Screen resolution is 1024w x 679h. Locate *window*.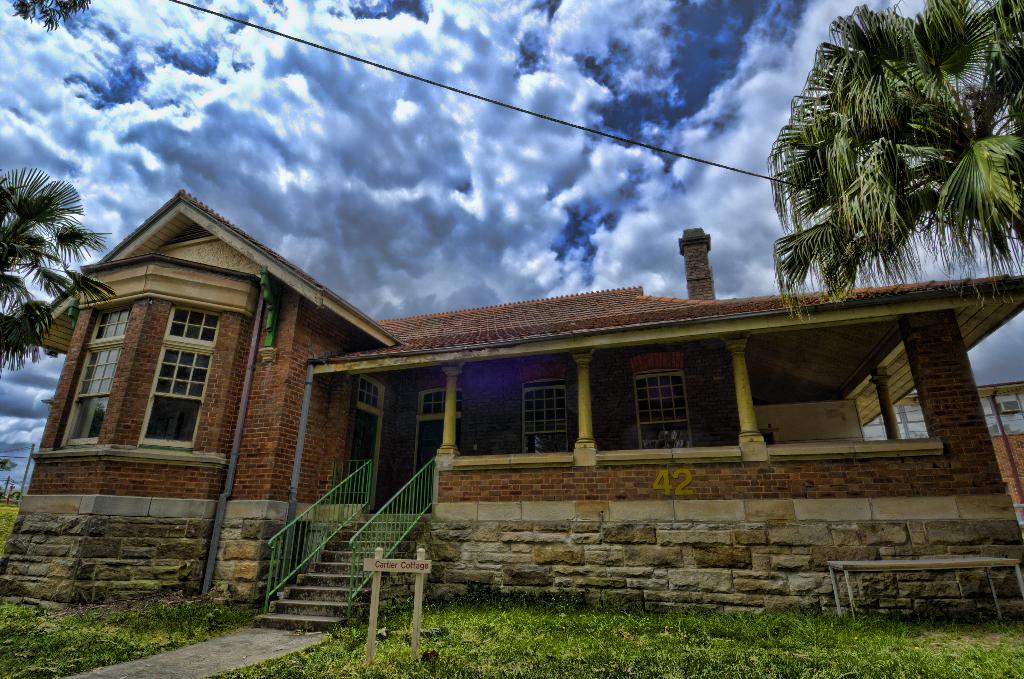
box(140, 307, 218, 446).
